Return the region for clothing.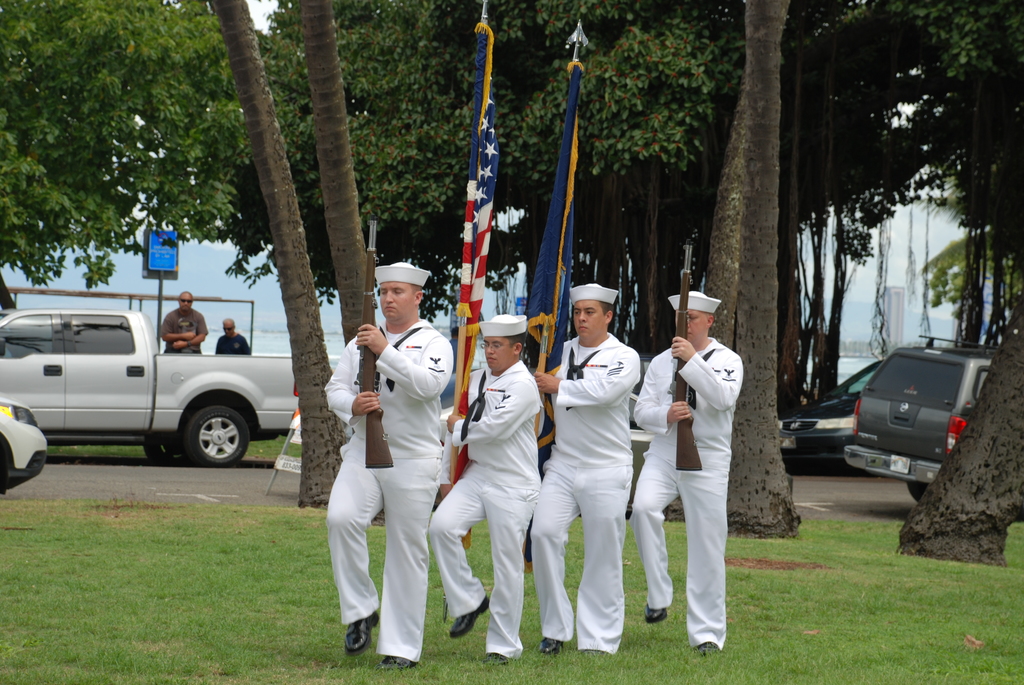
Rect(633, 335, 743, 650).
